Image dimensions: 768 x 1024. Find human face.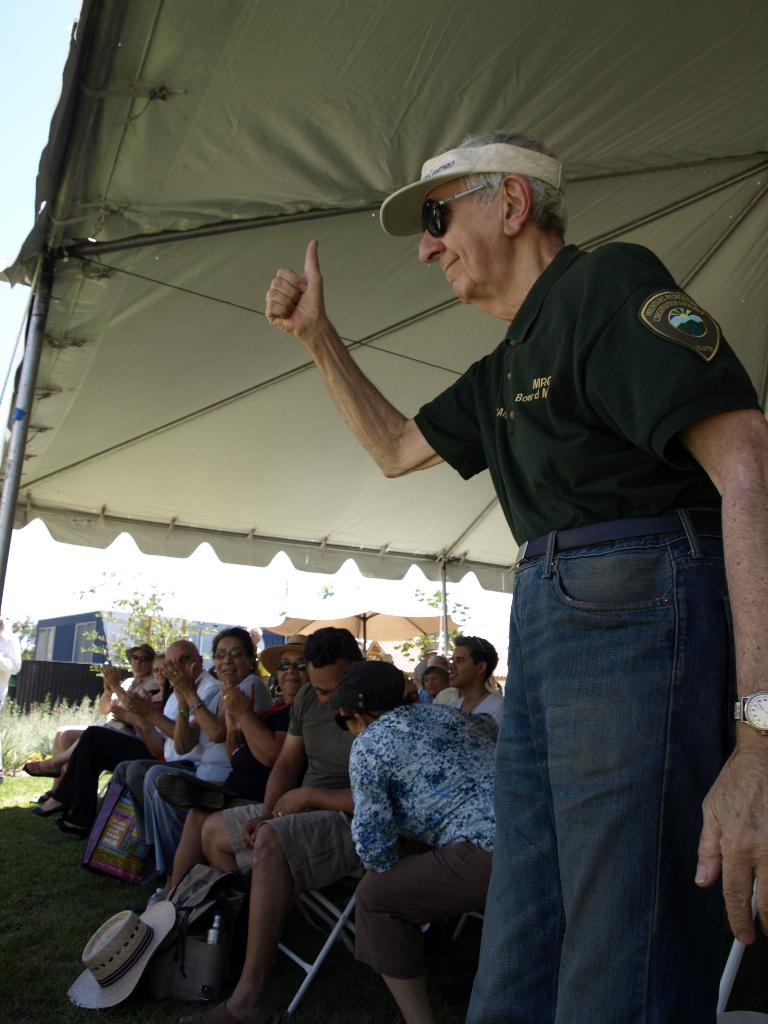
crop(304, 655, 341, 708).
